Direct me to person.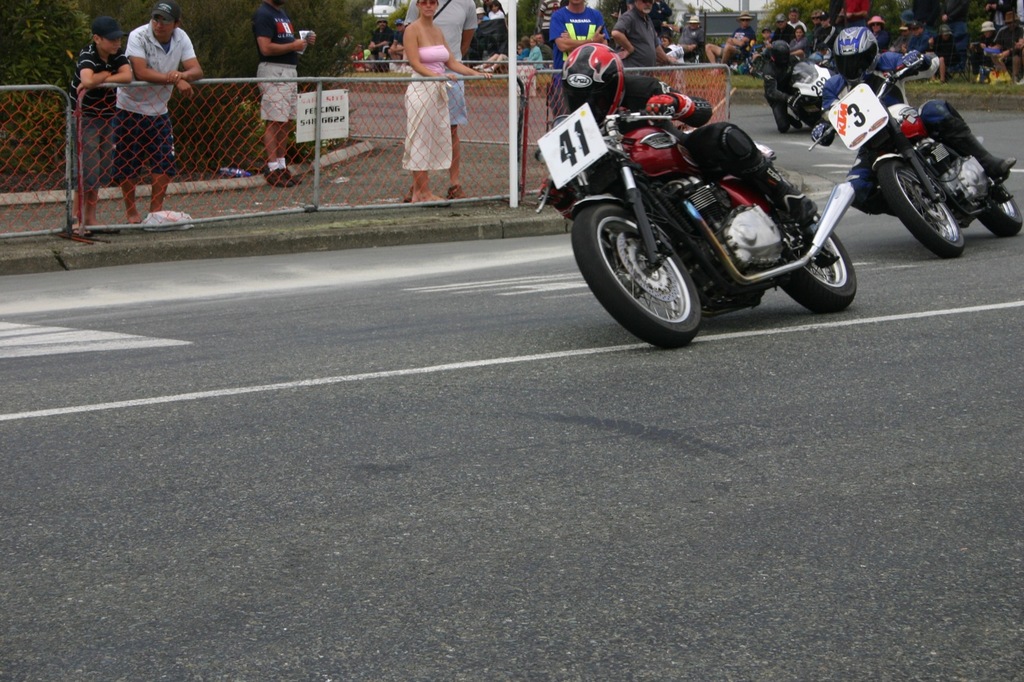
Direction: Rect(865, 12, 889, 50).
